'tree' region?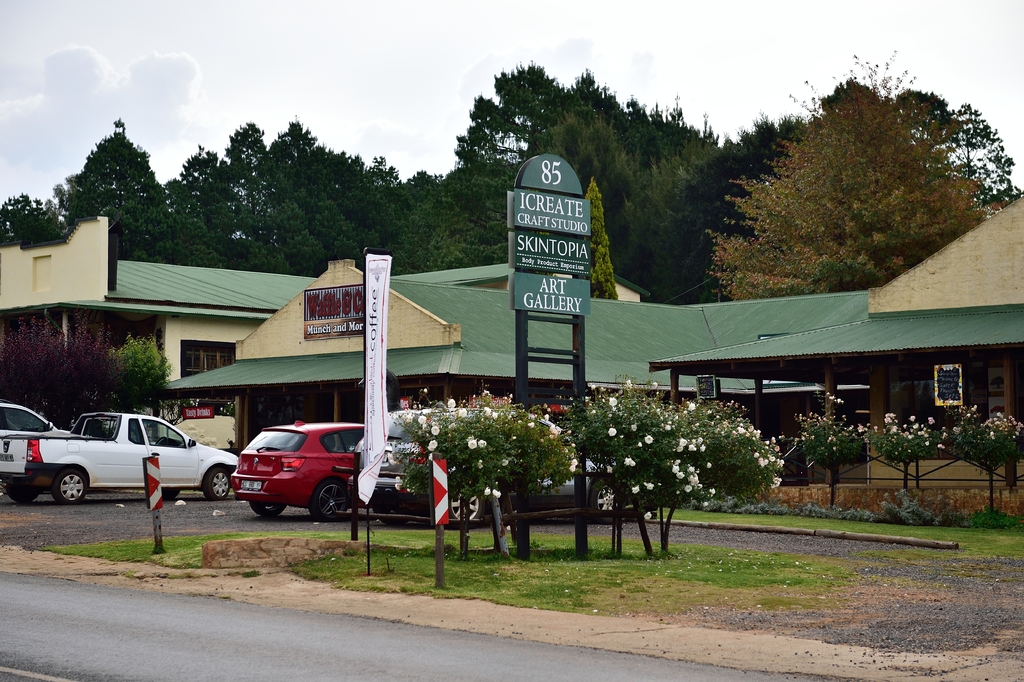
detection(108, 335, 189, 419)
